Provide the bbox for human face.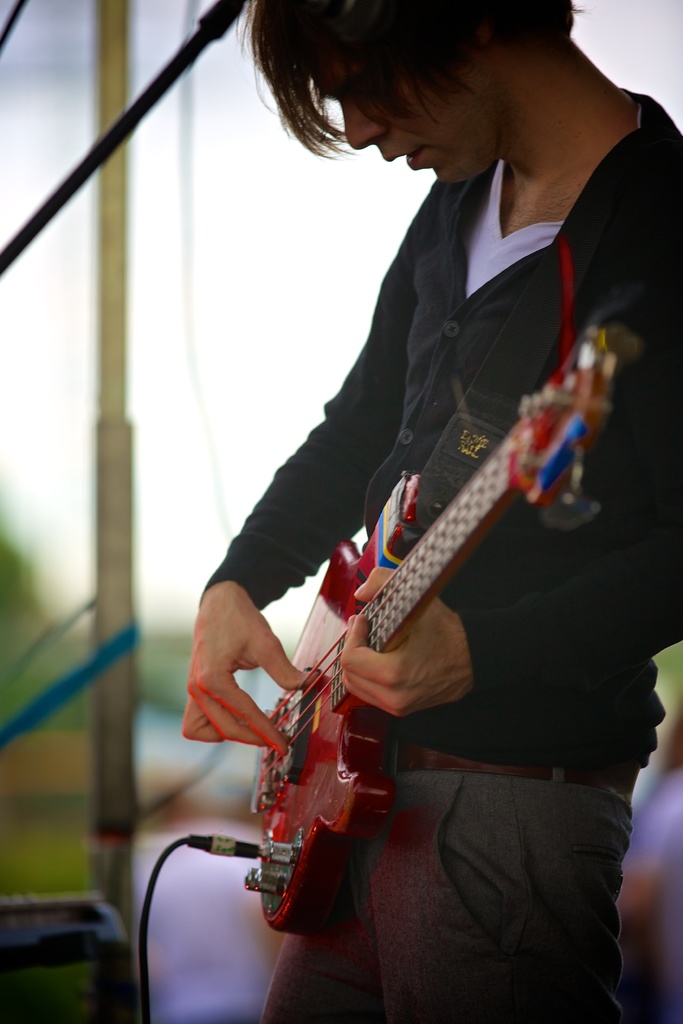
region(311, 60, 505, 184).
